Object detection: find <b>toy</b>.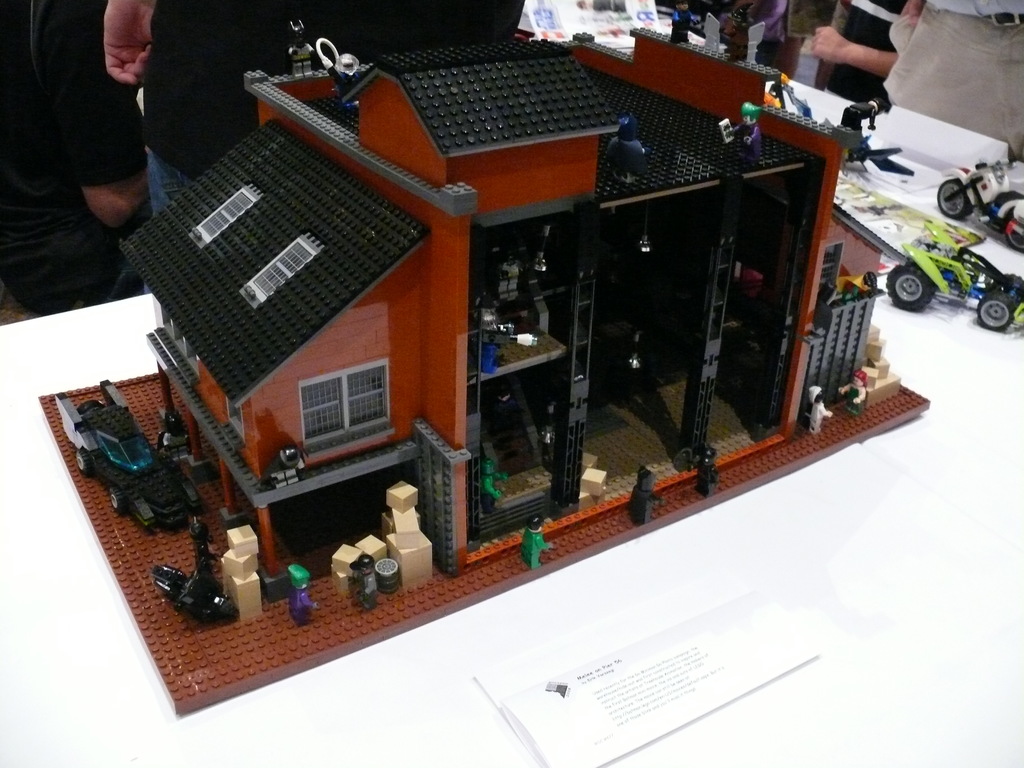
(x1=609, y1=114, x2=650, y2=183).
